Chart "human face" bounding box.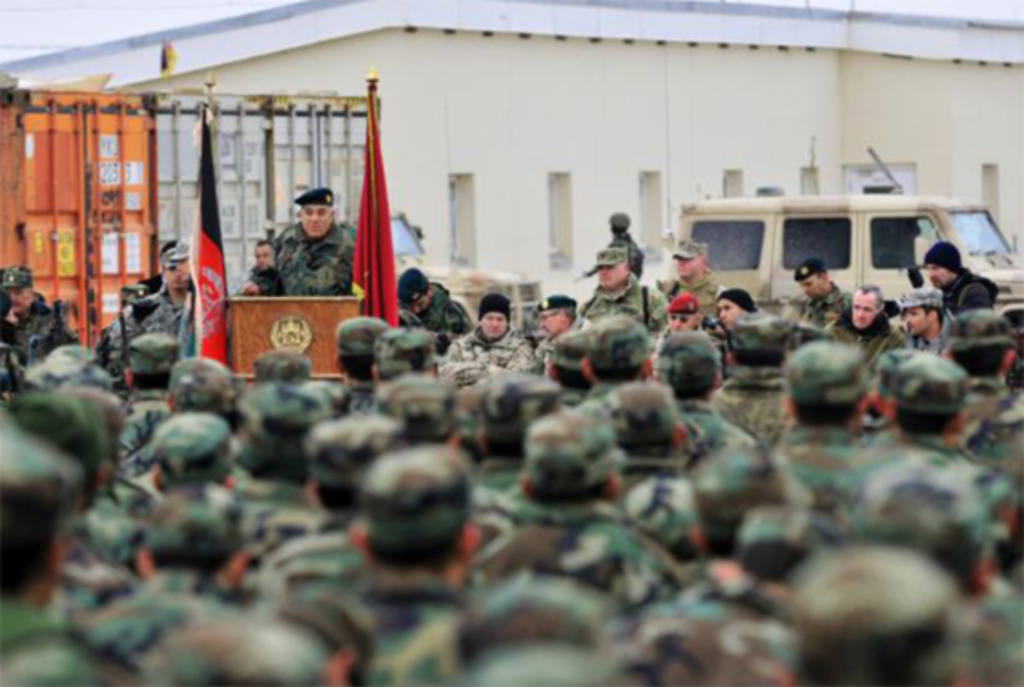
Charted: [x1=538, y1=302, x2=570, y2=333].
